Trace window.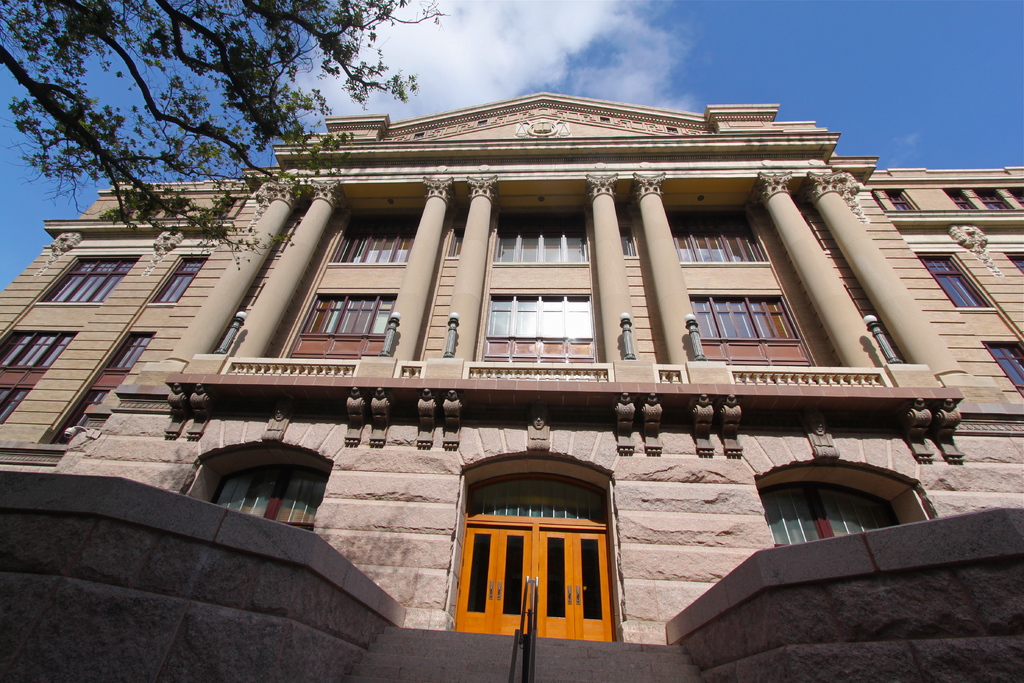
Traced to {"left": 213, "top": 454, "right": 335, "bottom": 532}.
